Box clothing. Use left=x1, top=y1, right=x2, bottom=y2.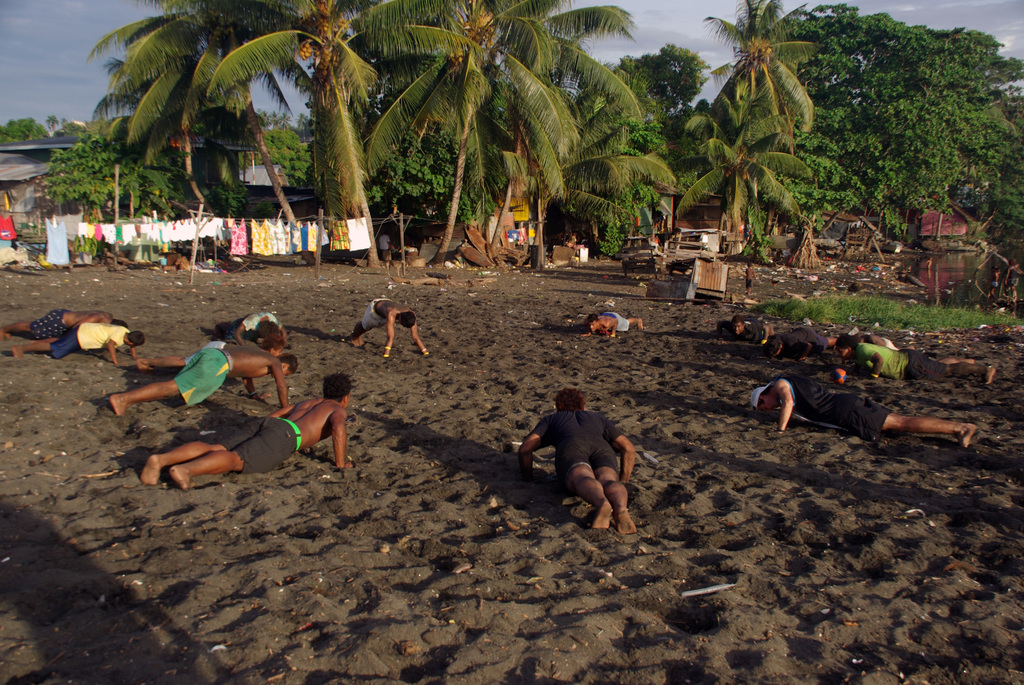
left=160, top=220, right=169, bottom=242.
